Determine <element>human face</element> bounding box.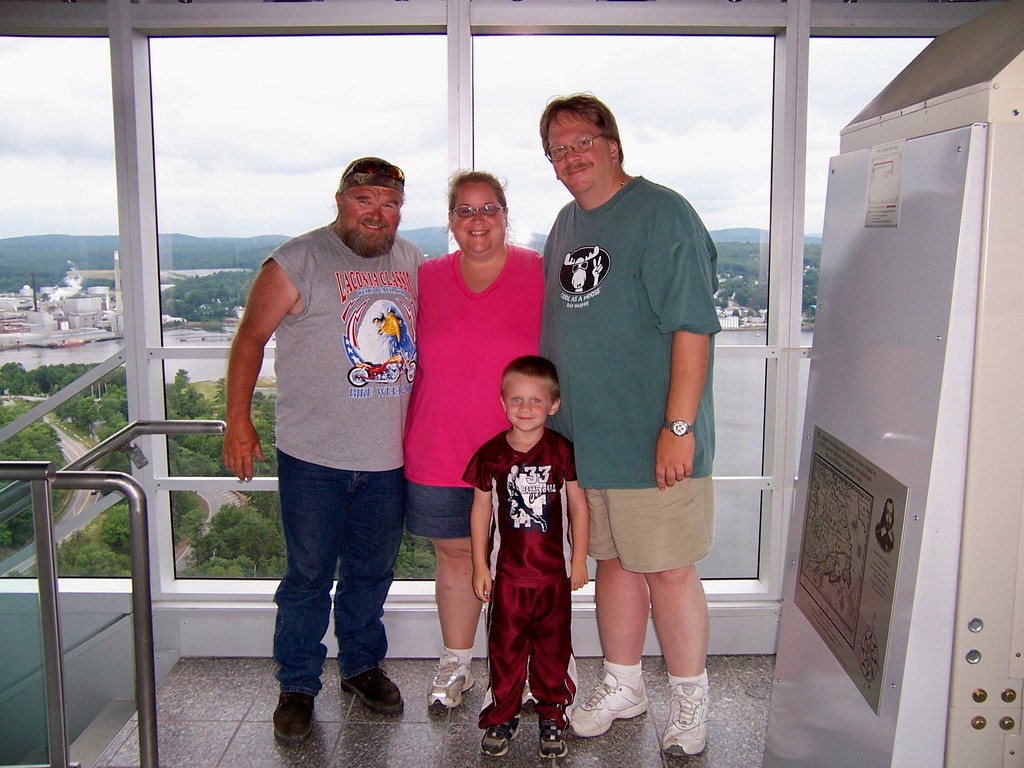
Determined: locate(503, 371, 556, 437).
